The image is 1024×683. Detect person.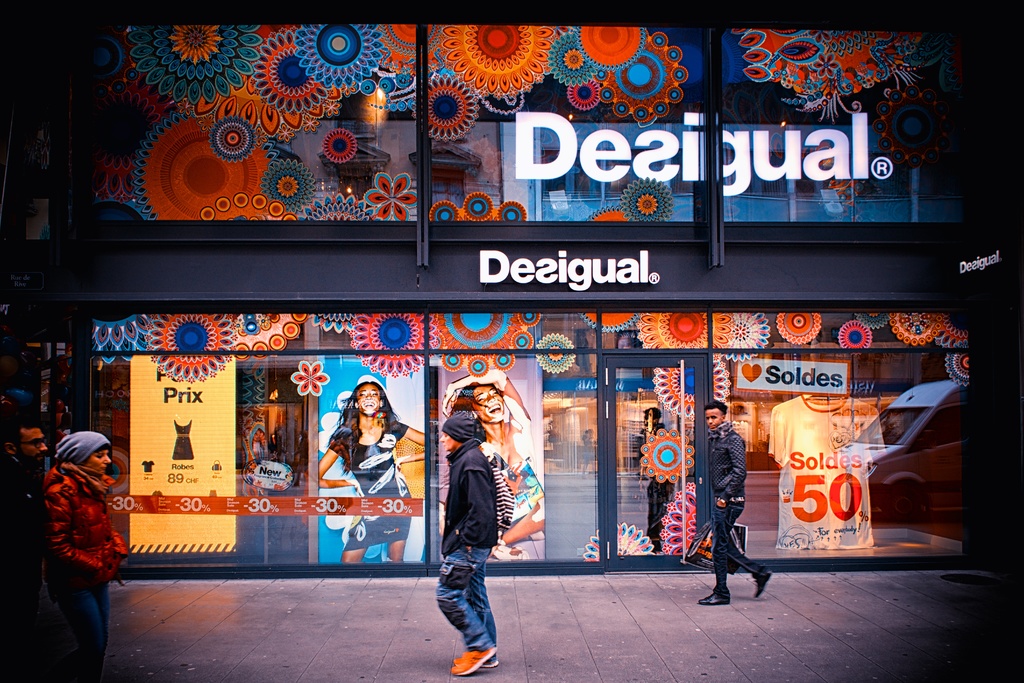
Detection: <region>0, 411, 57, 682</region>.
